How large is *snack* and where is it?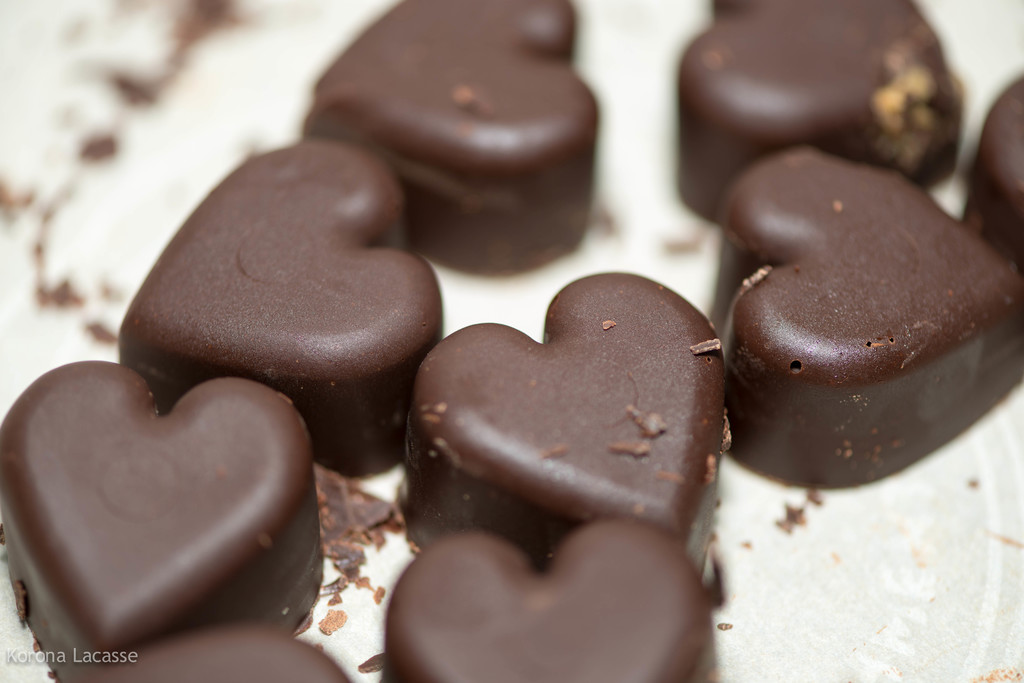
Bounding box: [x1=4, y1=360, x2=334, y2=682].
